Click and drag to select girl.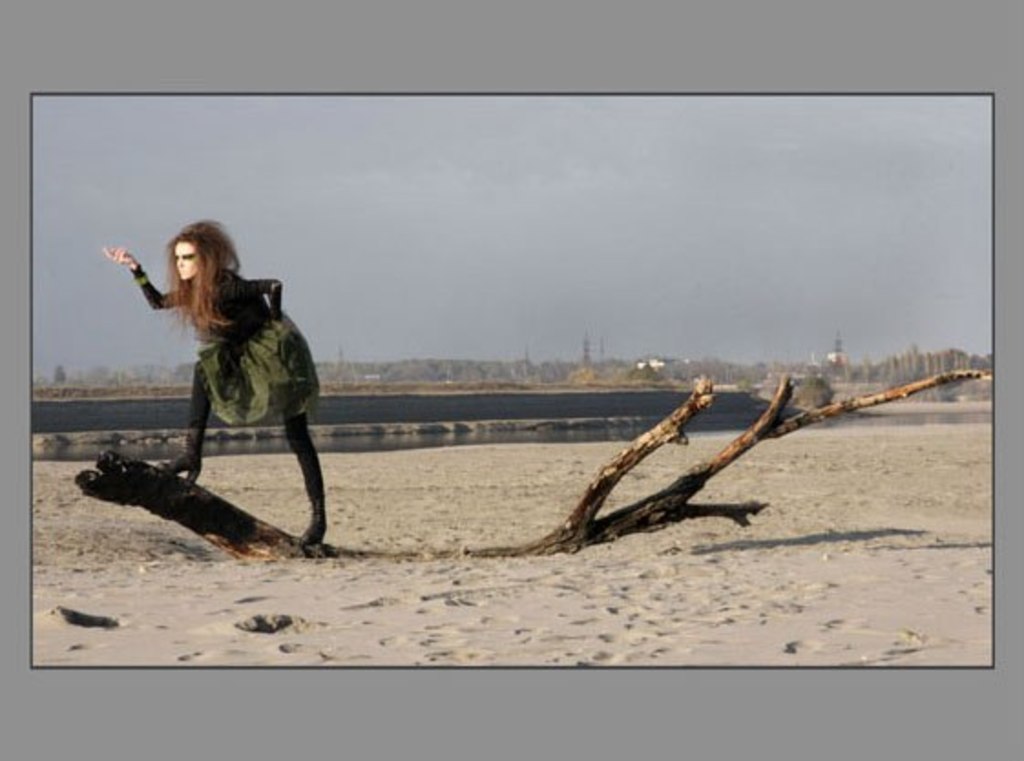
Selection: <region>106, 219, 329, 544</region>.
